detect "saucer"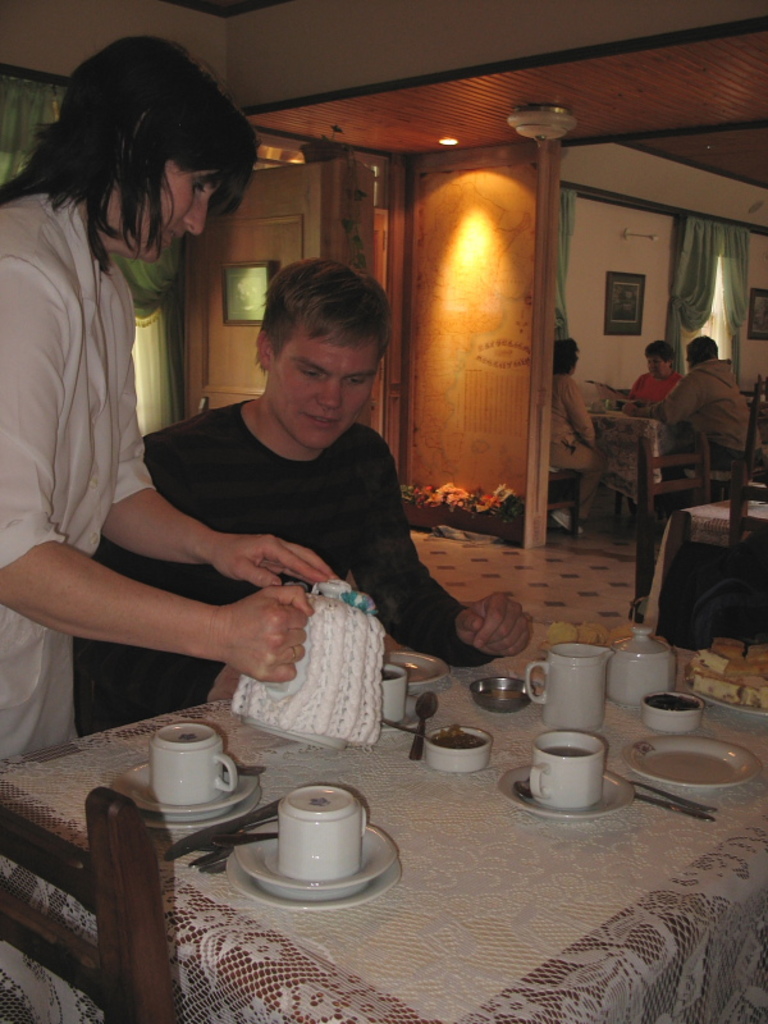
crop(376, 698, 431, 733)
